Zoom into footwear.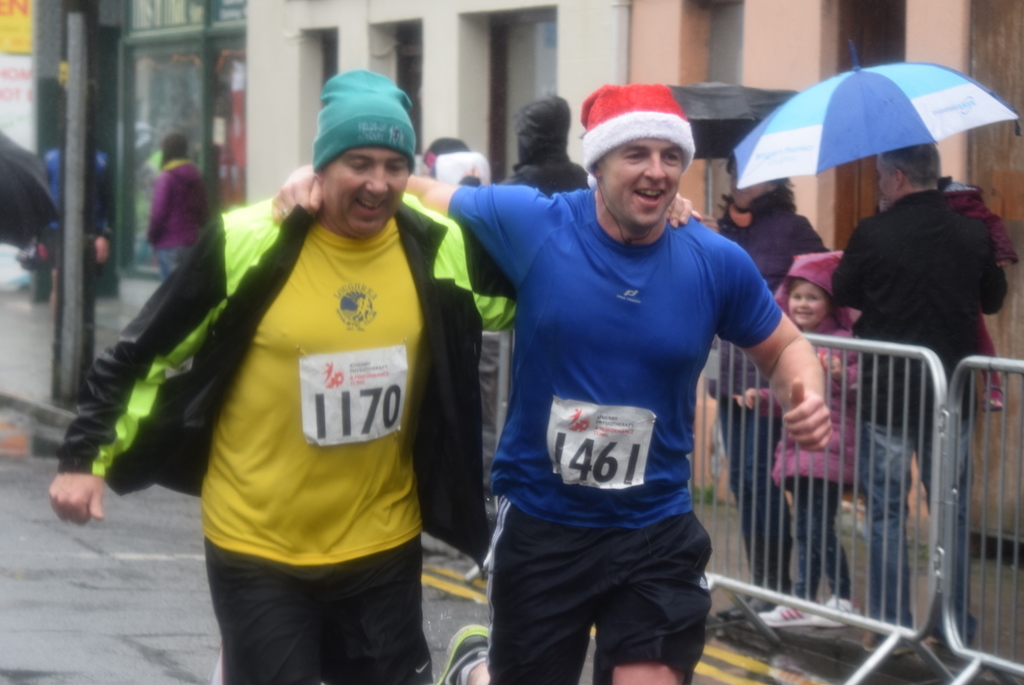
Zoom target: 754:592:823:630.
